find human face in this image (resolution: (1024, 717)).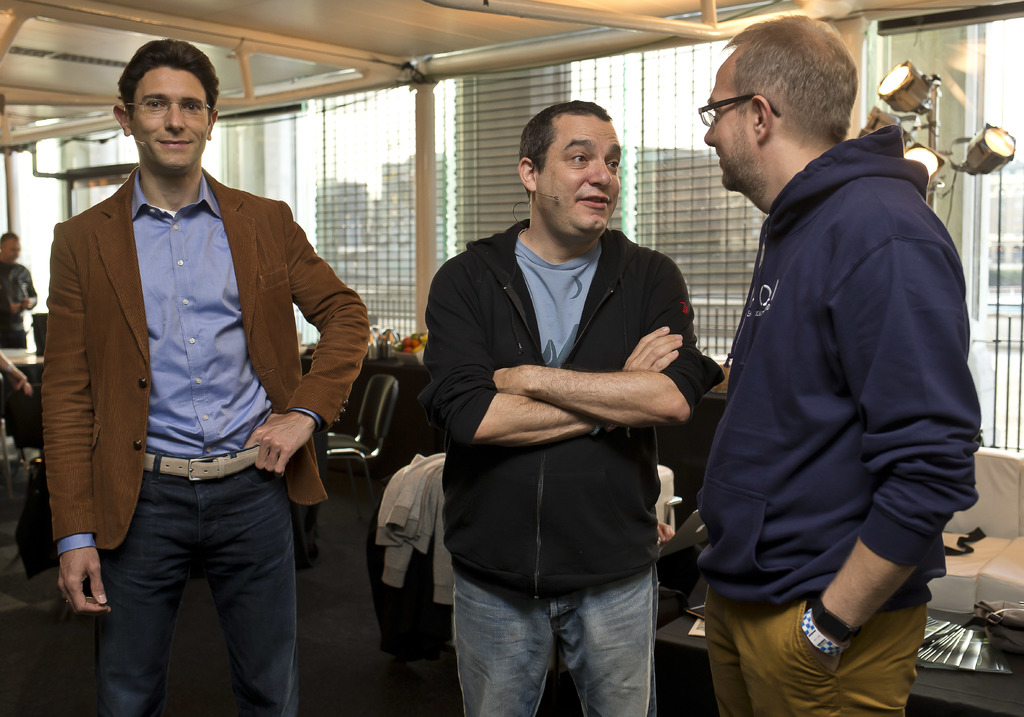
<region>5, 238, 19, 265</region>.
